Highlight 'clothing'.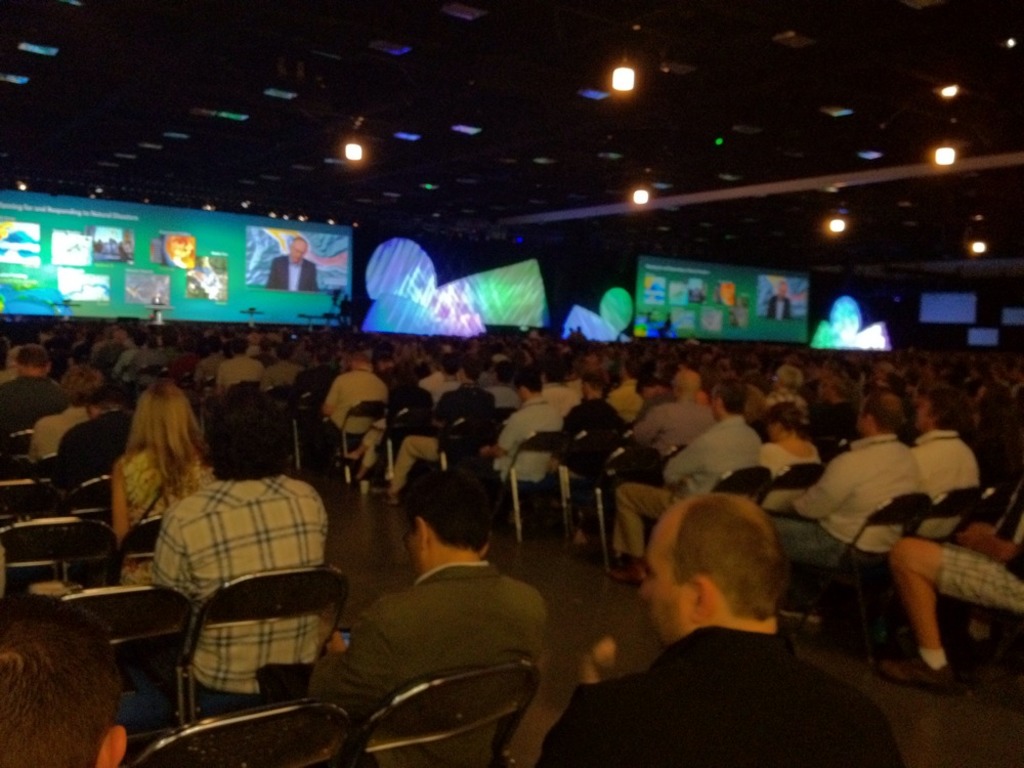
Highlighted region: 263, 254, 323, 293.
